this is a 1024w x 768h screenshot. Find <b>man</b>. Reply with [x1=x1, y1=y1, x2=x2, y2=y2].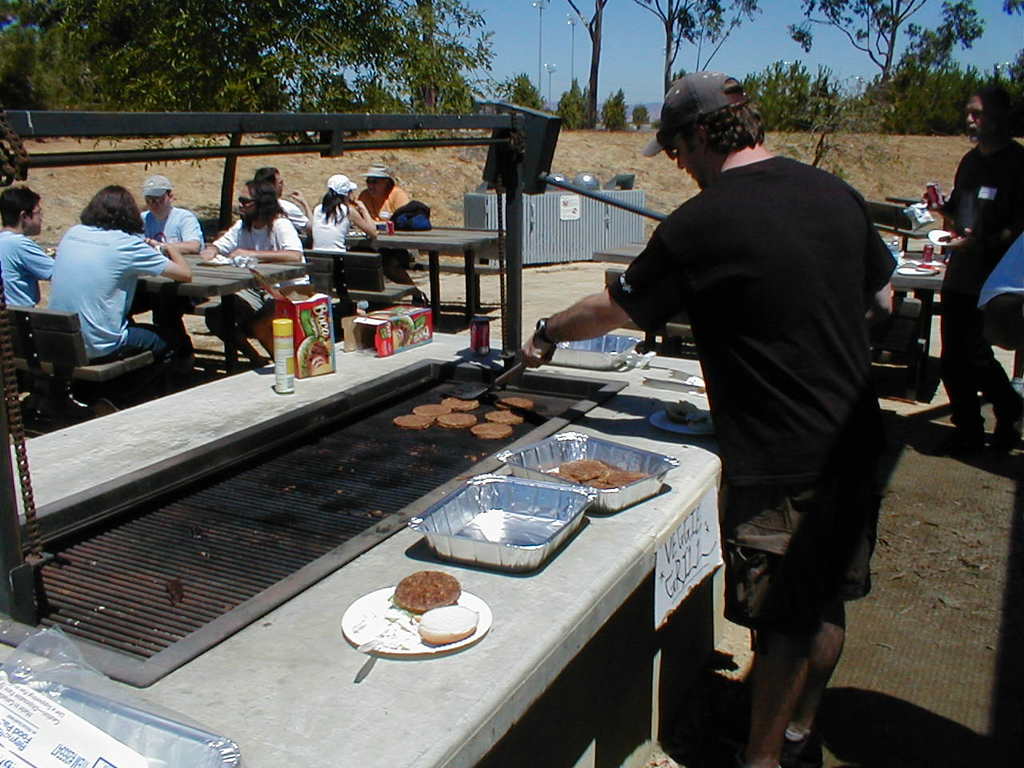
[x1=354, y1=165, x2=431, y2=307].
